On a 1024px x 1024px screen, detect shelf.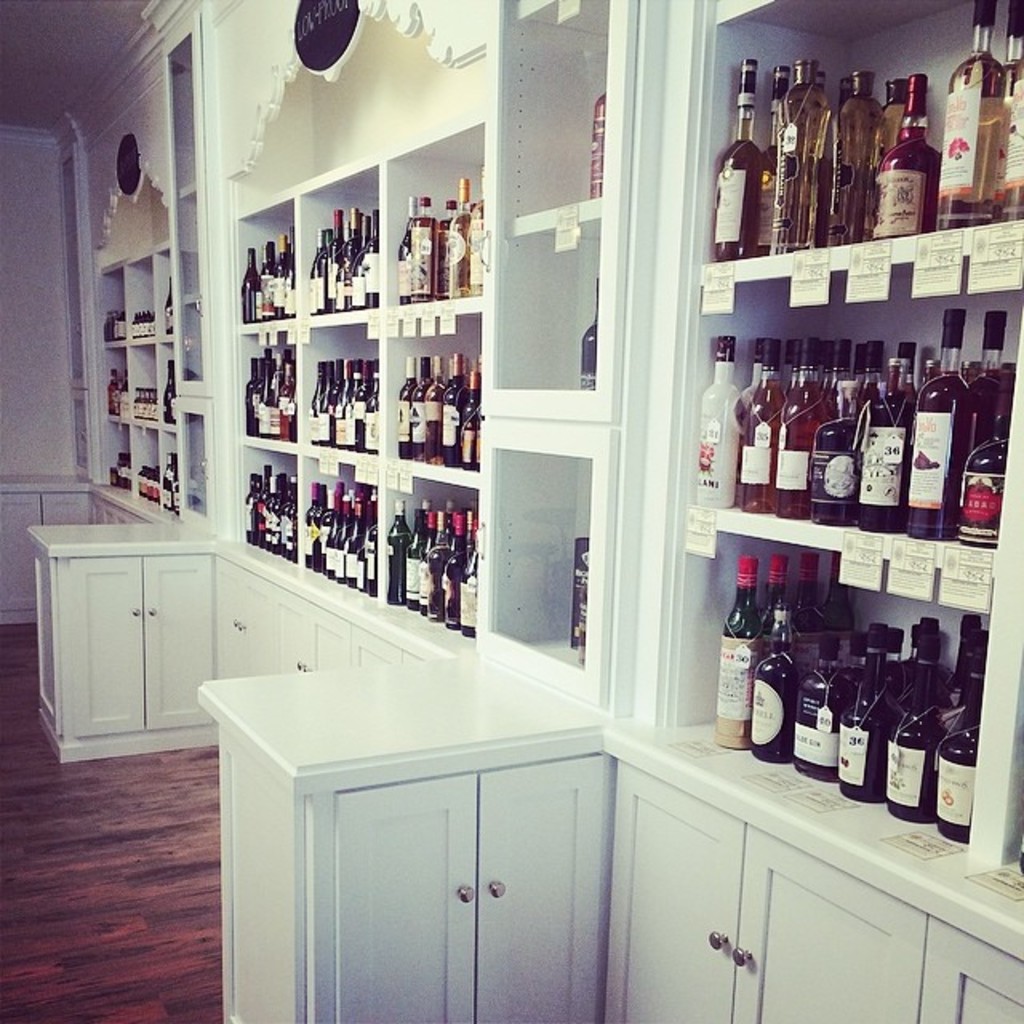
BBox(149, 19, 218, 544).
